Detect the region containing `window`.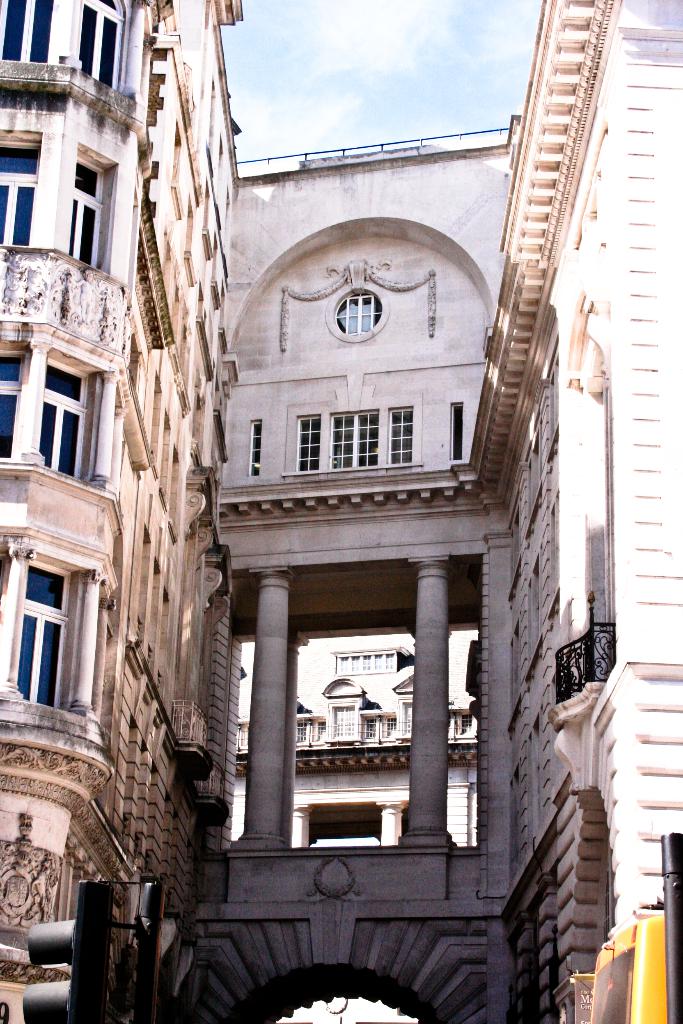
237,720,246,753.
